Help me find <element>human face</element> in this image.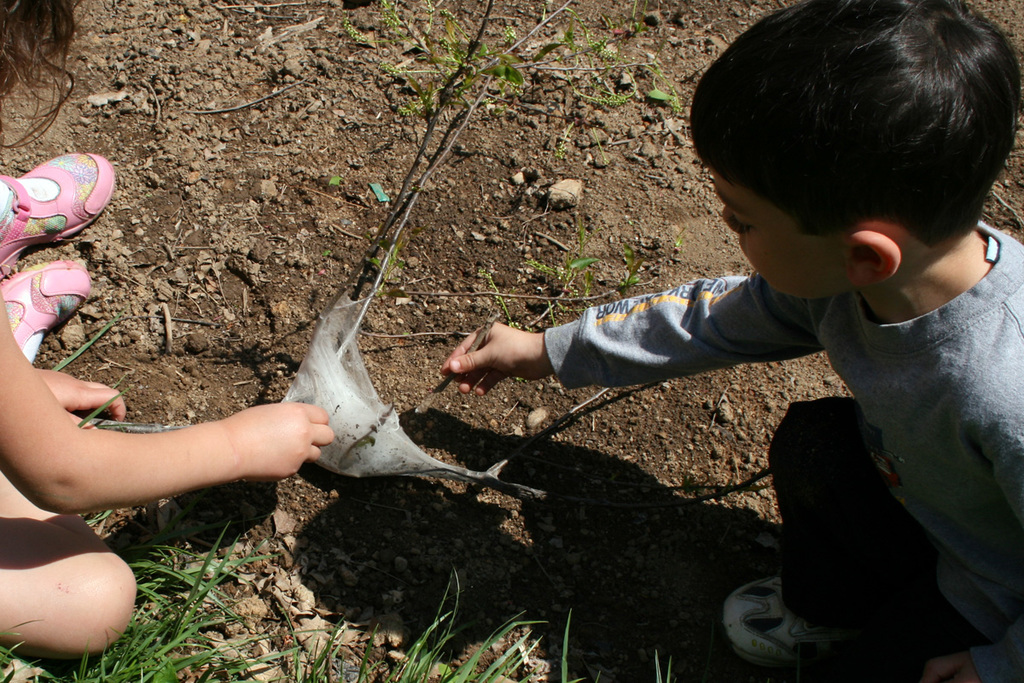
Found it: <bbox>707, 166, 850, 306</bbox>.
